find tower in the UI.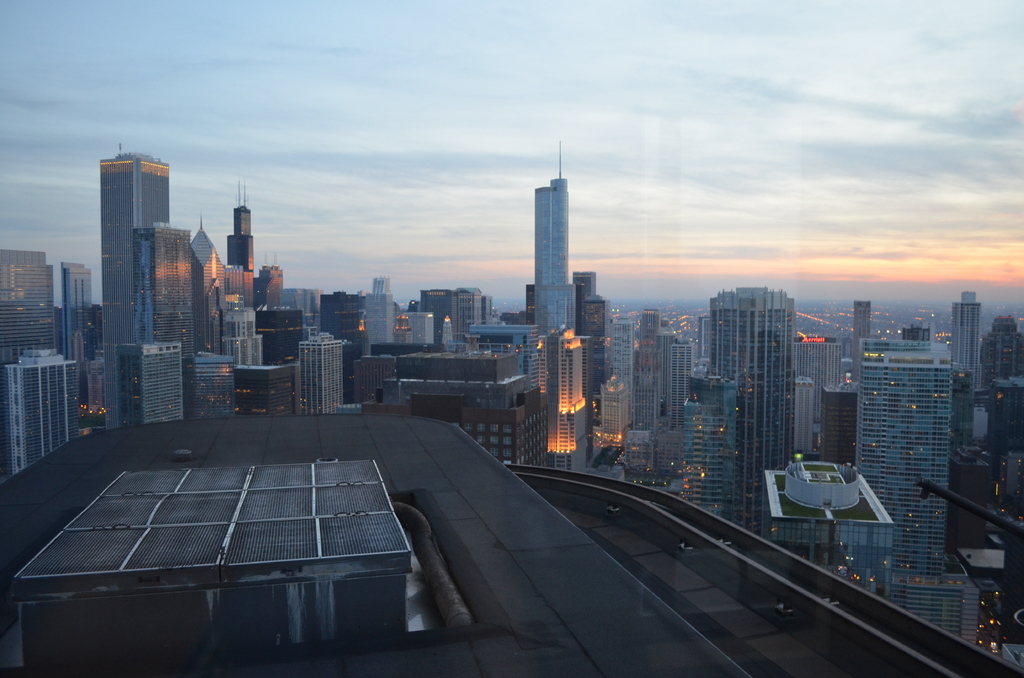
UI element at [x1=536, y1=332, x2=589, y2=471].
